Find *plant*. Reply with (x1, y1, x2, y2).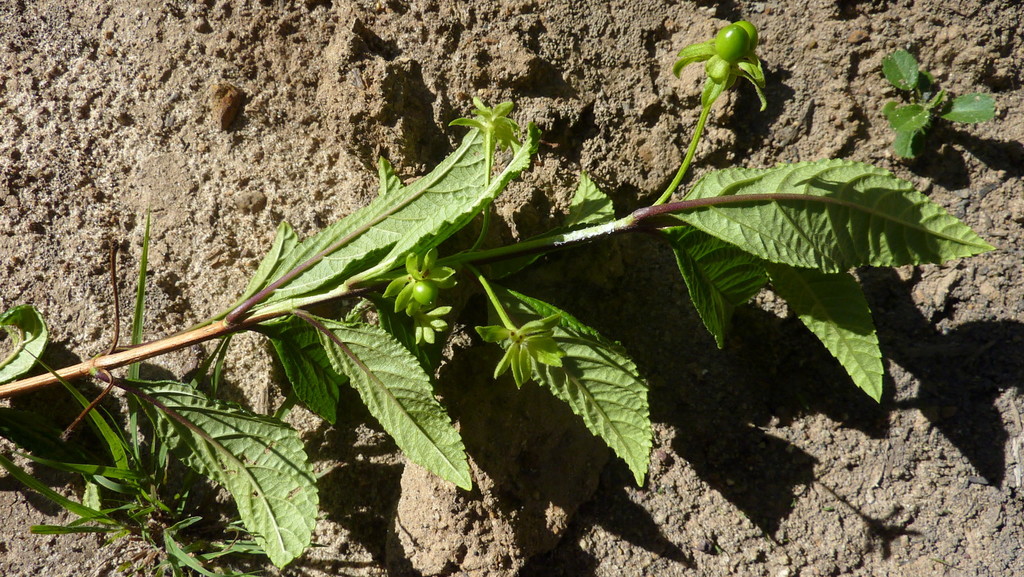
(0, 19, 995, 576).
